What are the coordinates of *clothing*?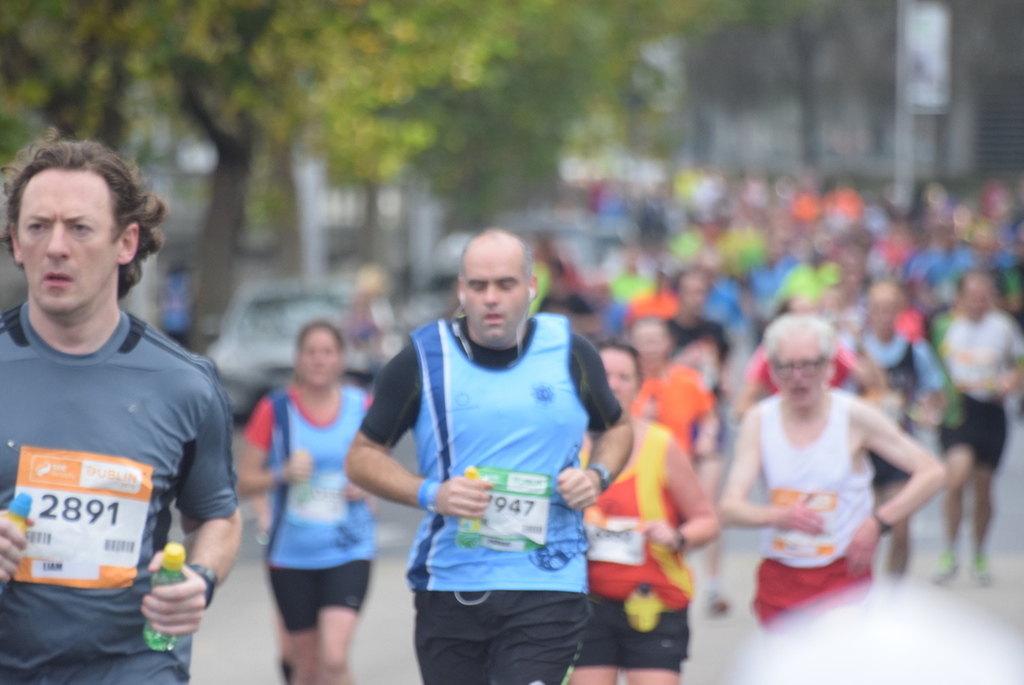
bbox=[926, 301, 1022, 475].
